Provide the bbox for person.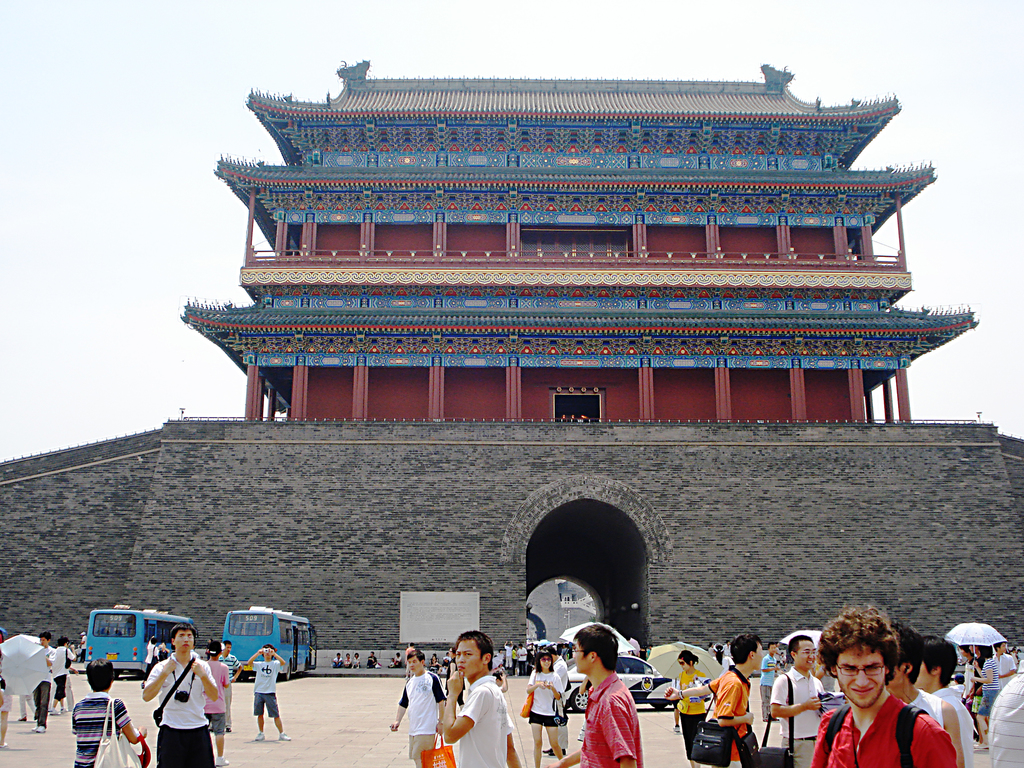
box(765, 636, 833, 767).
